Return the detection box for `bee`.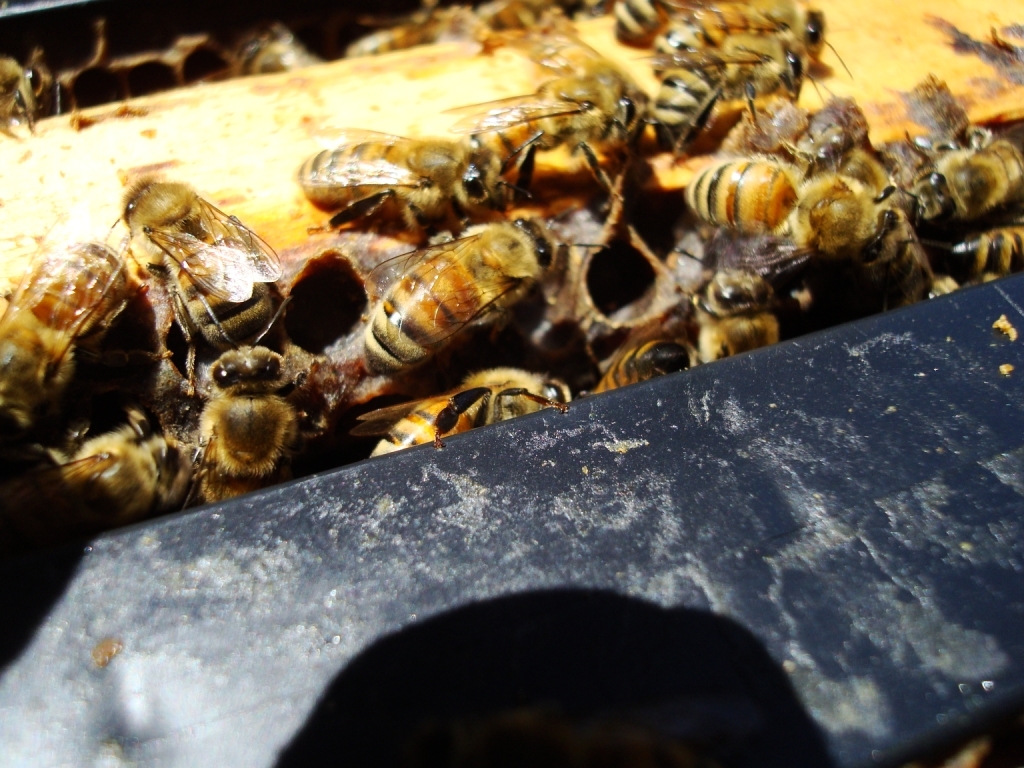
[437, 0, 569, 54].
